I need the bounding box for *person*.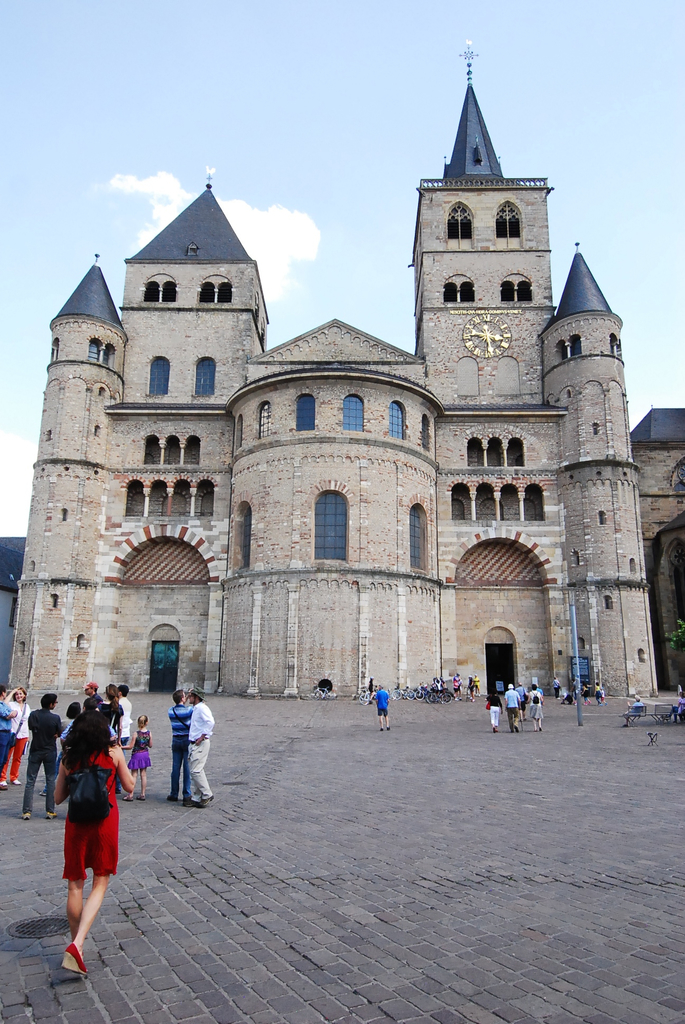
Here it is: (0,680,20,776).
